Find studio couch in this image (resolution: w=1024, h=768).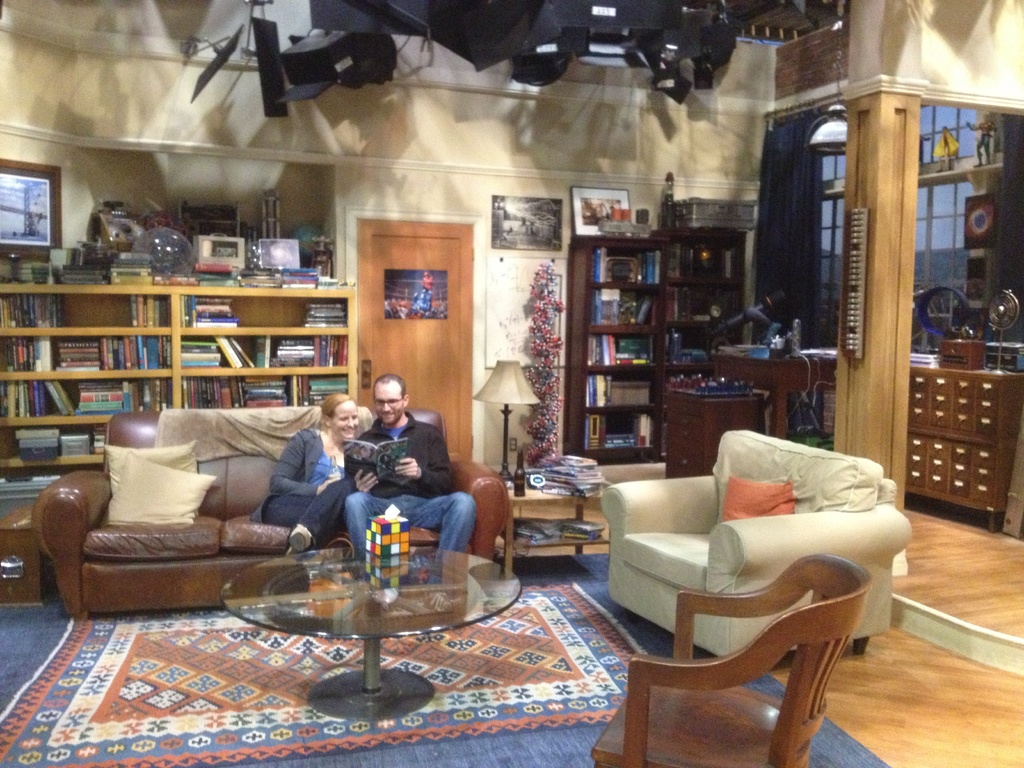
<bbox>595, 421, 918, 668</bbox>.
